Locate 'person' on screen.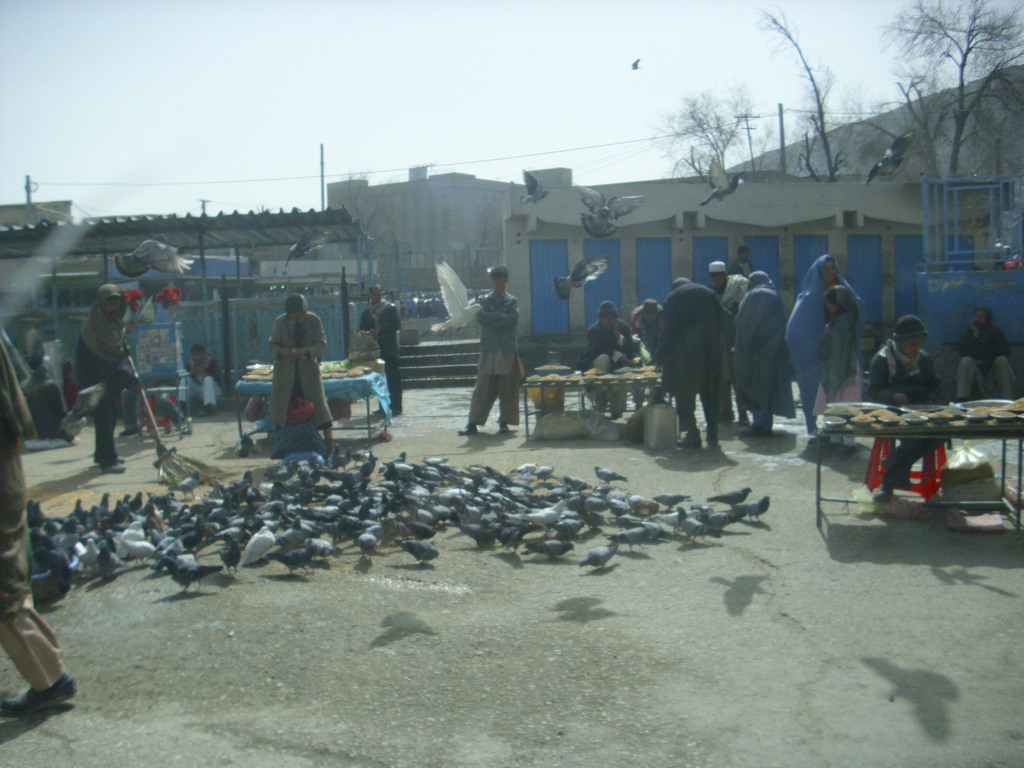
On screen at bbox=(348, 317, 382, 369).
